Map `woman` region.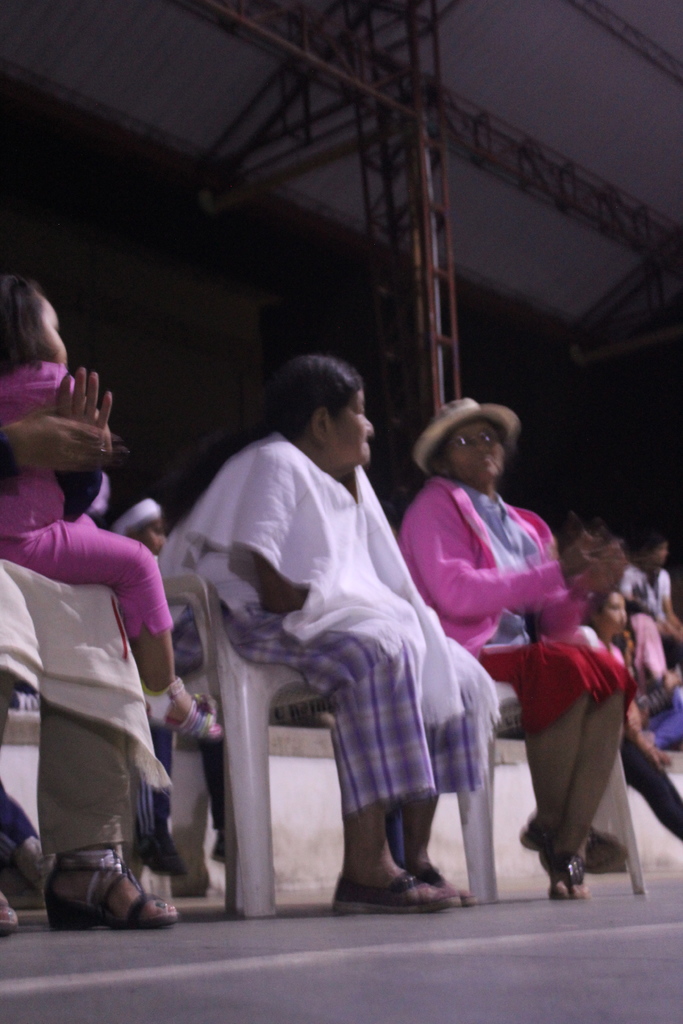
Mapped to <bbox>400, 403, 611, 863</bbox>.
